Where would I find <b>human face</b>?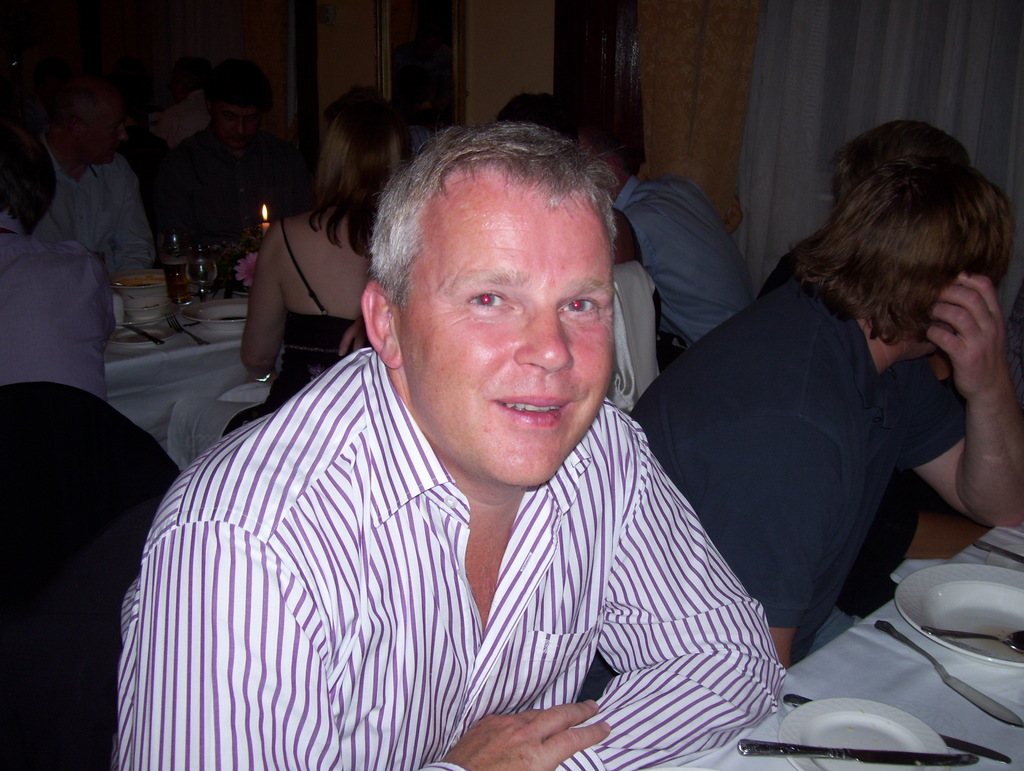
At {"x1": 66, "y1": 97, "x2": 129, "y2": 160}.
